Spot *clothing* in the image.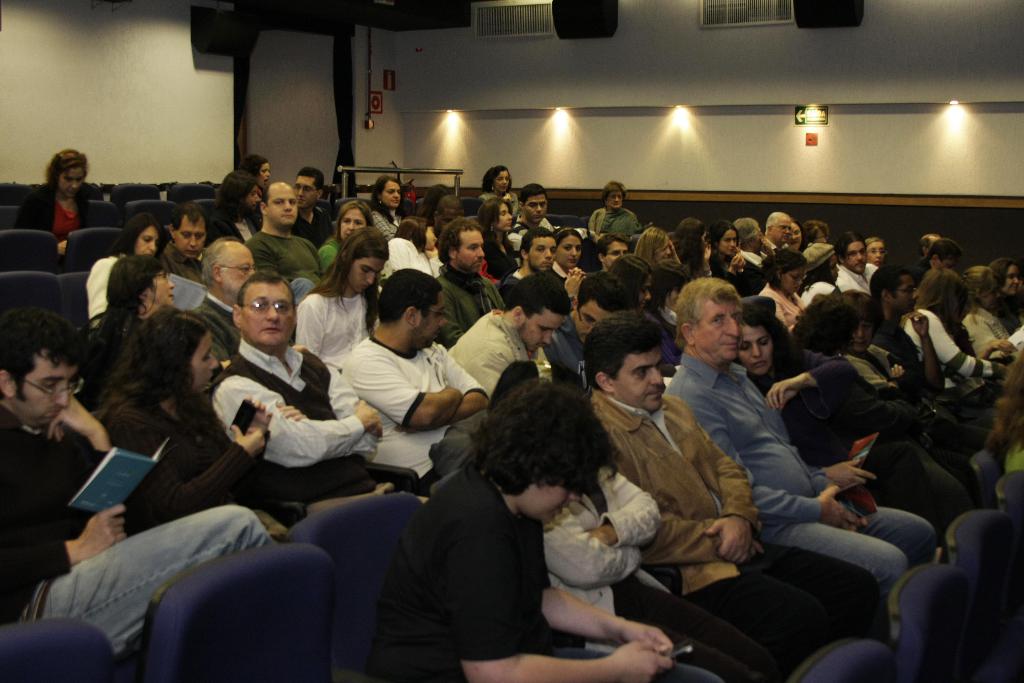
*clothing* found at {"x1": 998, "y1": 444, "x2": 1016, "y2": 486}.
